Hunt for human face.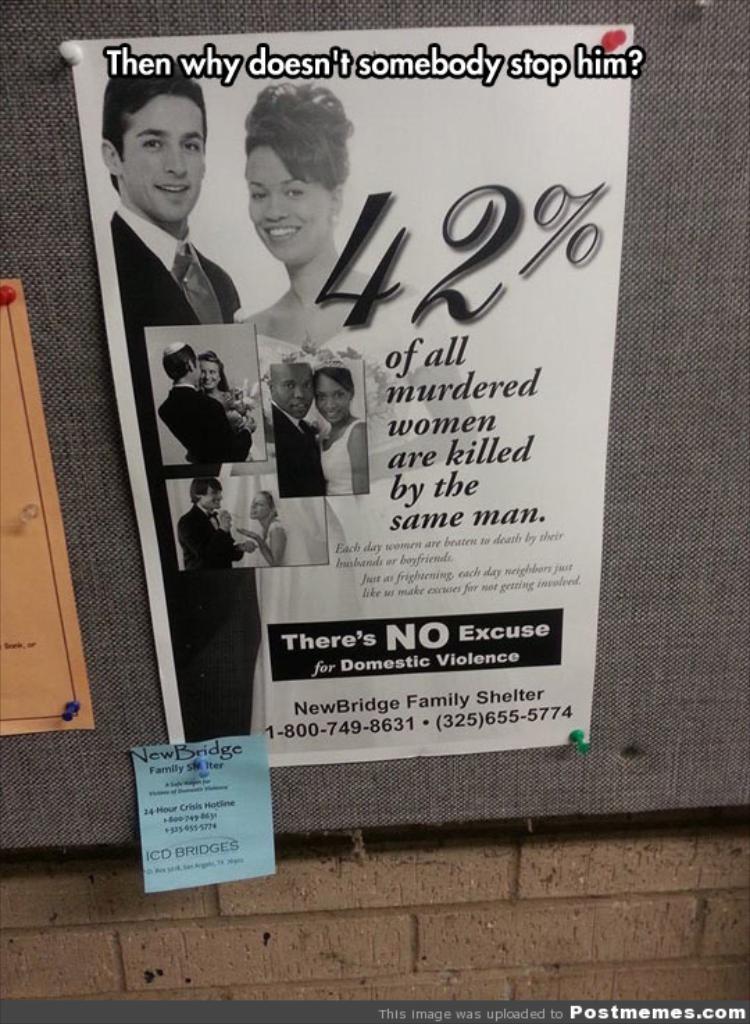
Hunted down at (x1=200, y1=357, x2=221, y2=386).
